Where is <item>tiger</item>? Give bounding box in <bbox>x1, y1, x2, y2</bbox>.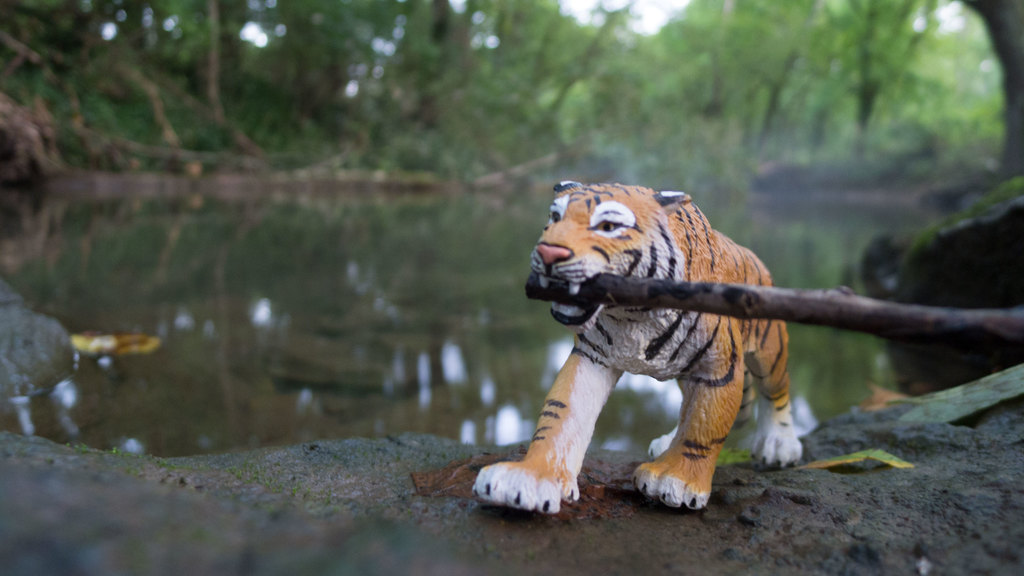
<bbox>470, 179, 804, 511</bbox>.
